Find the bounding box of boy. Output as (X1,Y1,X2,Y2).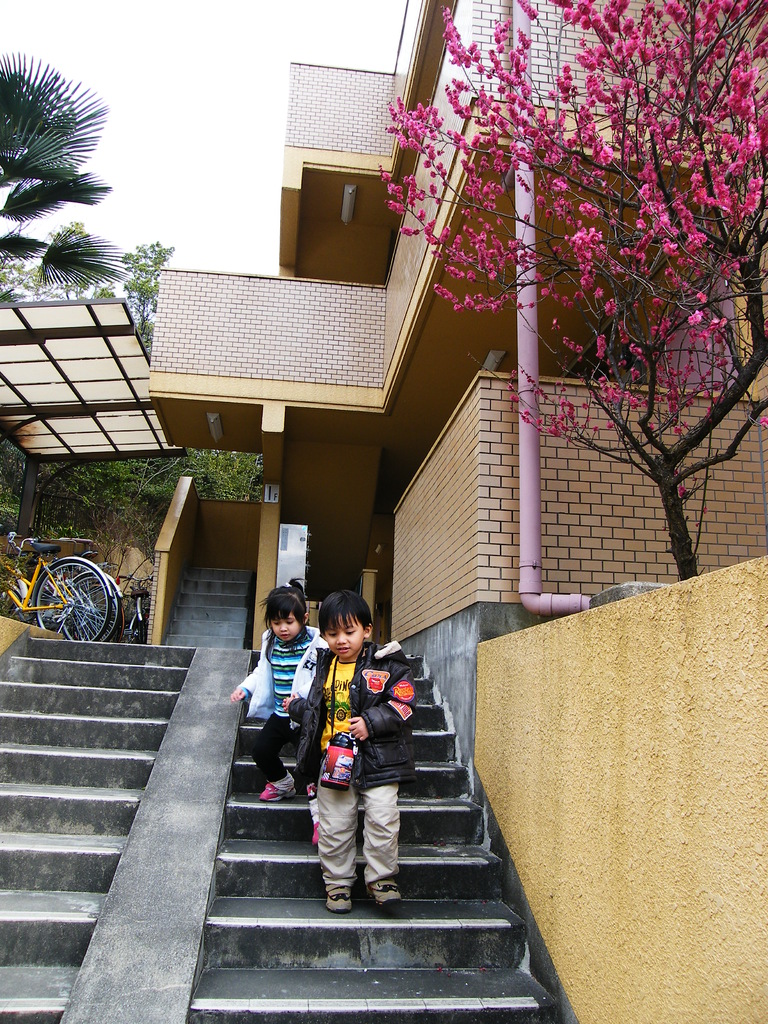
(284,590,420,910).
